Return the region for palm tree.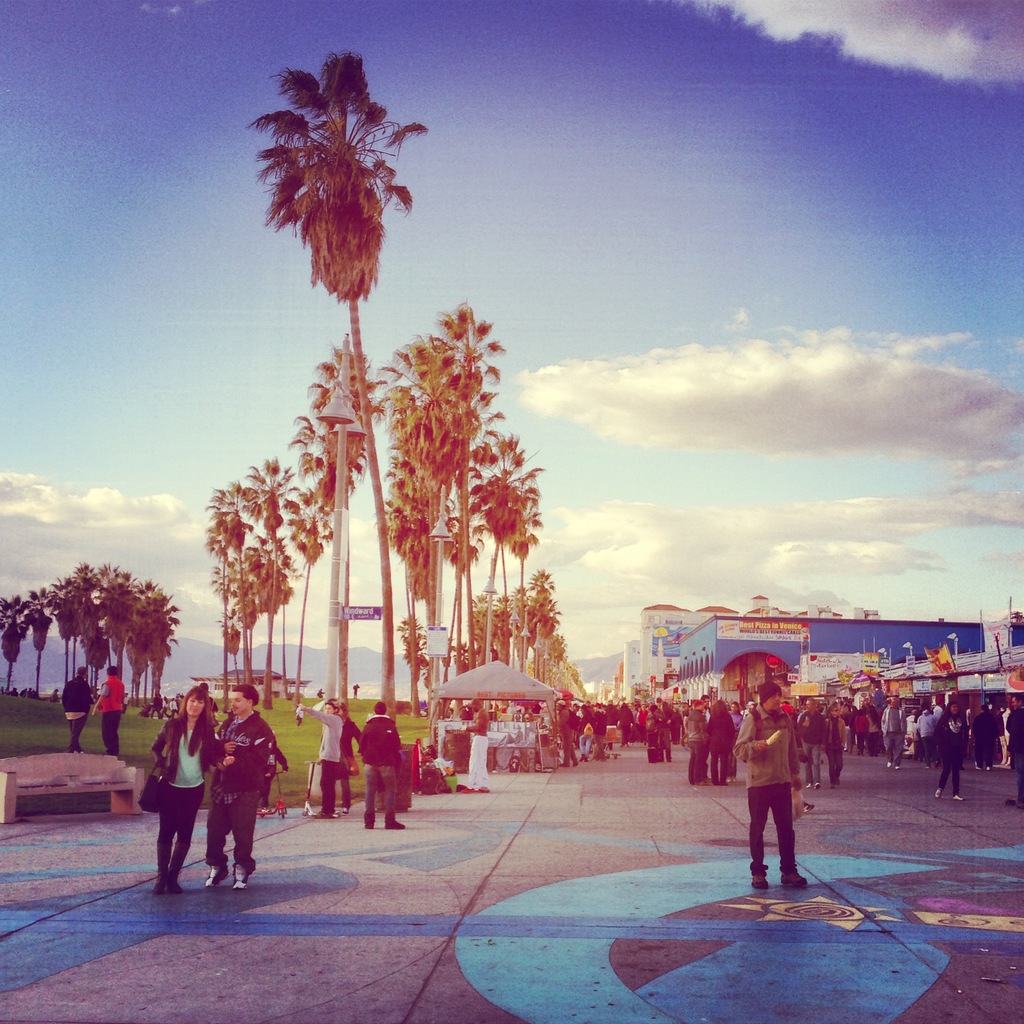
<bbox>468, 426, 523, 694</bbox>.
